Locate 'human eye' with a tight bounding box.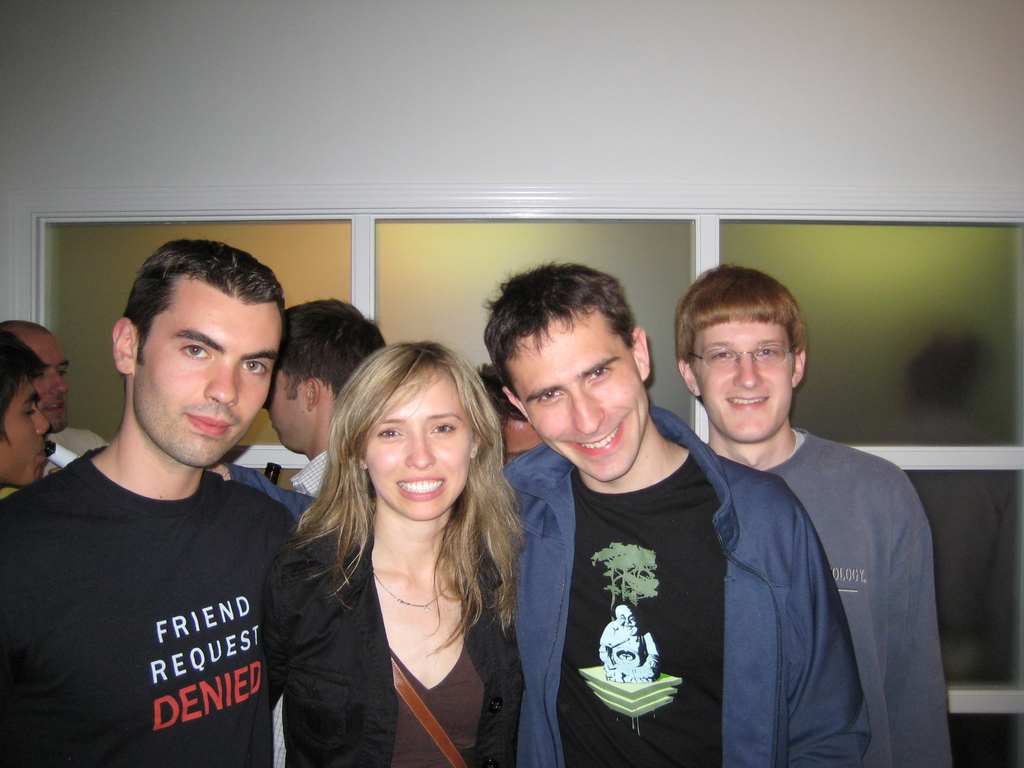
select_region(24, 406, 34, 422).
